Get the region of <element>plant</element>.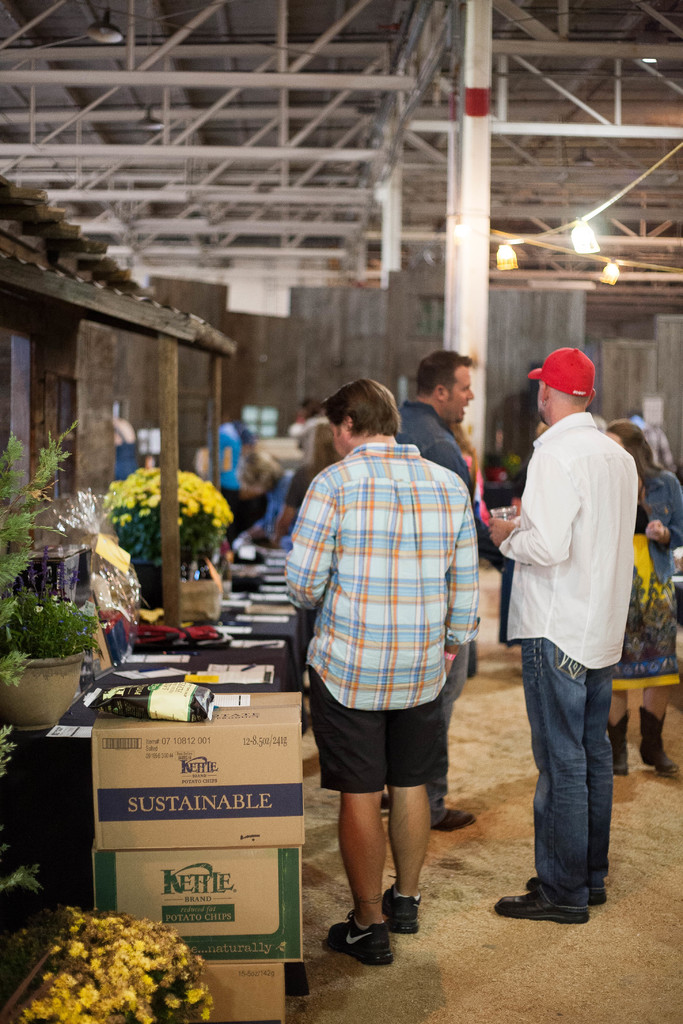
x1=16, y1=908, x2=231, y2=1012.
